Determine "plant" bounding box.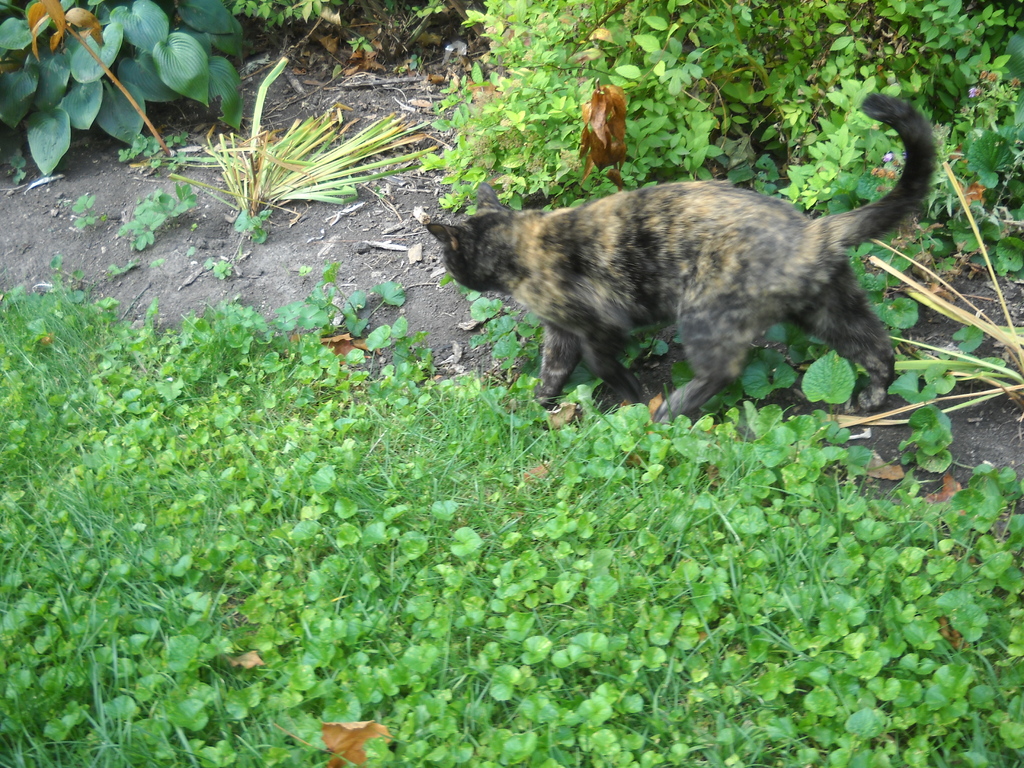
Determined: box(120, 134, 196, 172).
